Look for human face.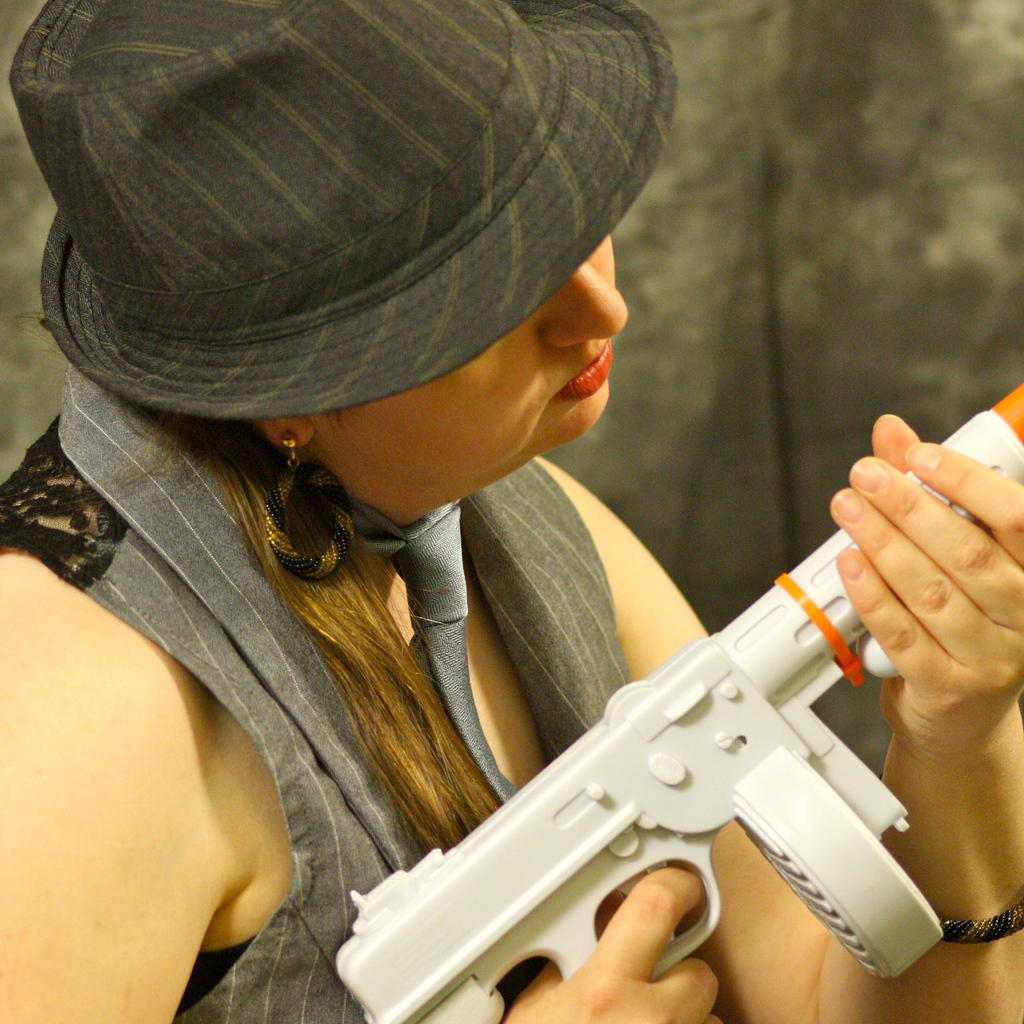
Found: bbox=[317, 225, 625, 487].
